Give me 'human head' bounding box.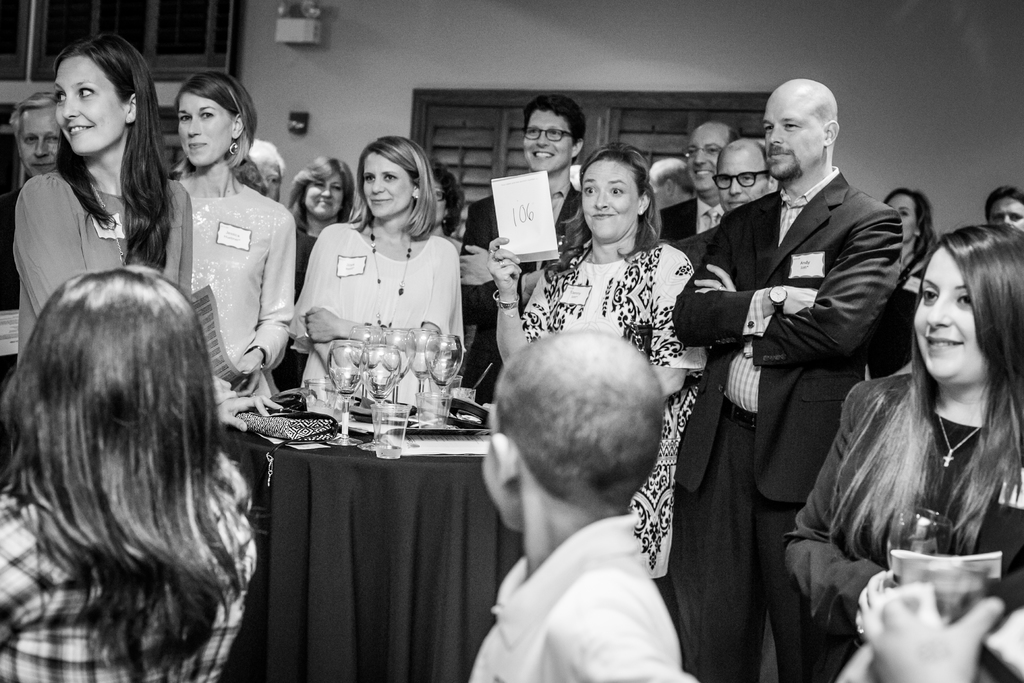
[left=764, top=78, right=838, bottom=186].
